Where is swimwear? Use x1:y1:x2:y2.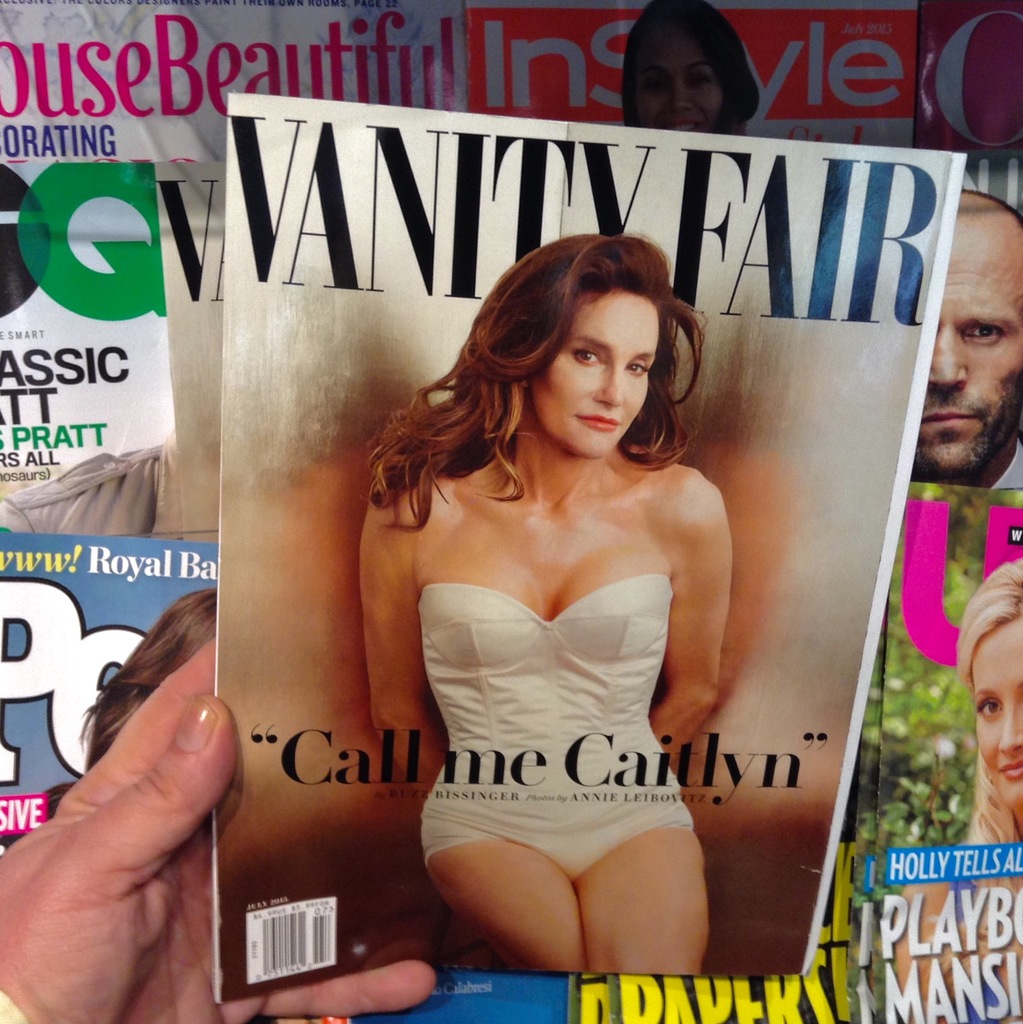
417:575:700:864.
